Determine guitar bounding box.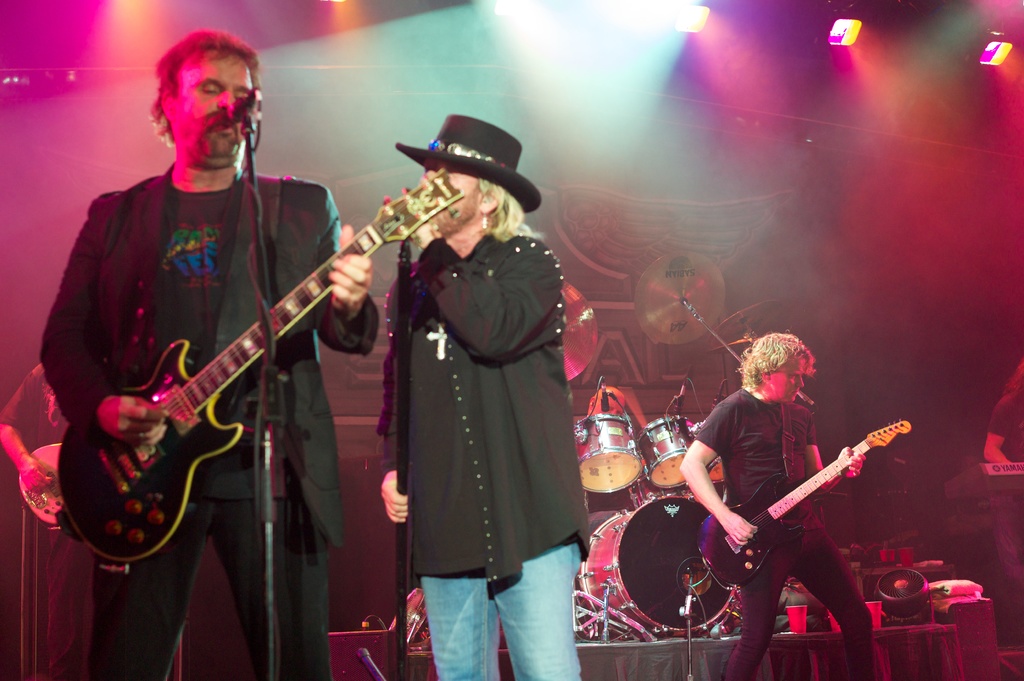
Determined: {"left": 46, "top": 164, "right": 471, "bottom": 583}.
